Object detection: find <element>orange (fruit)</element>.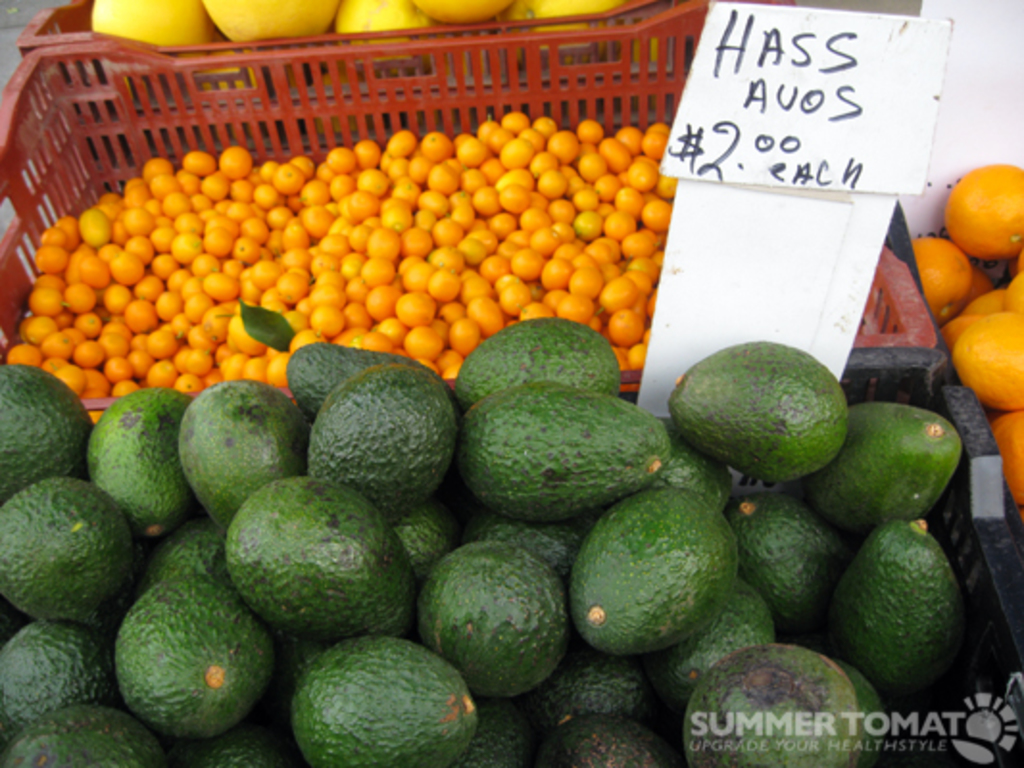
bbox(957, 167, 1020, 263).
